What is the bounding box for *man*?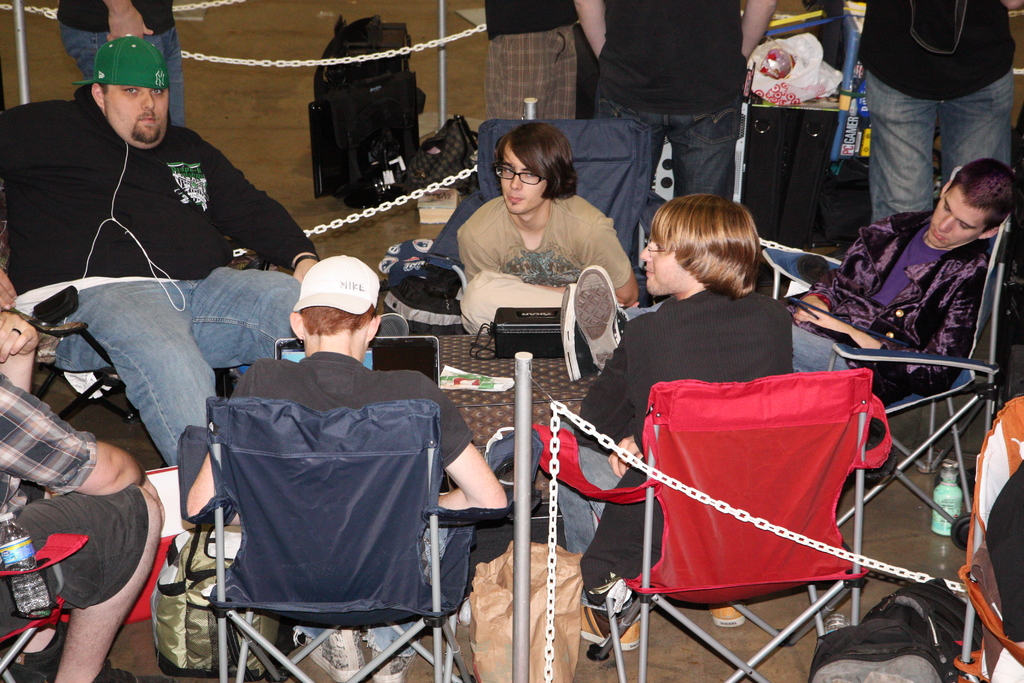
{"left": 853, "top": 0, "right": 1023, "bottom": 229}.
